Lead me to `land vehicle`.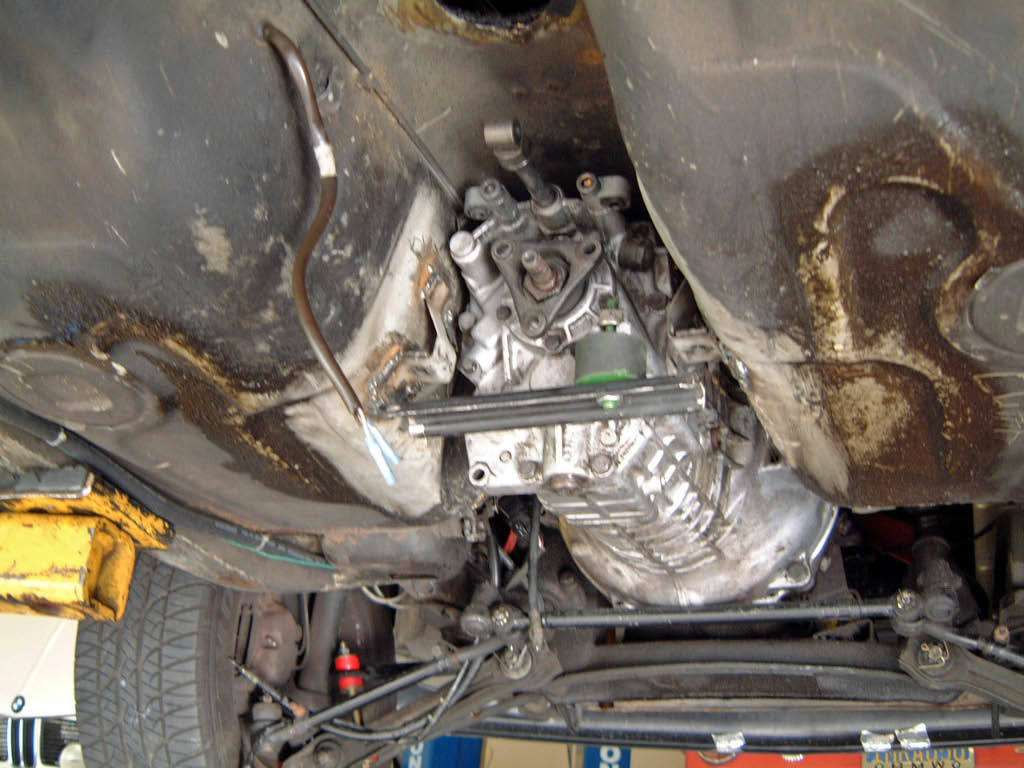
Lead to box(0, 0, 1023, 767).
